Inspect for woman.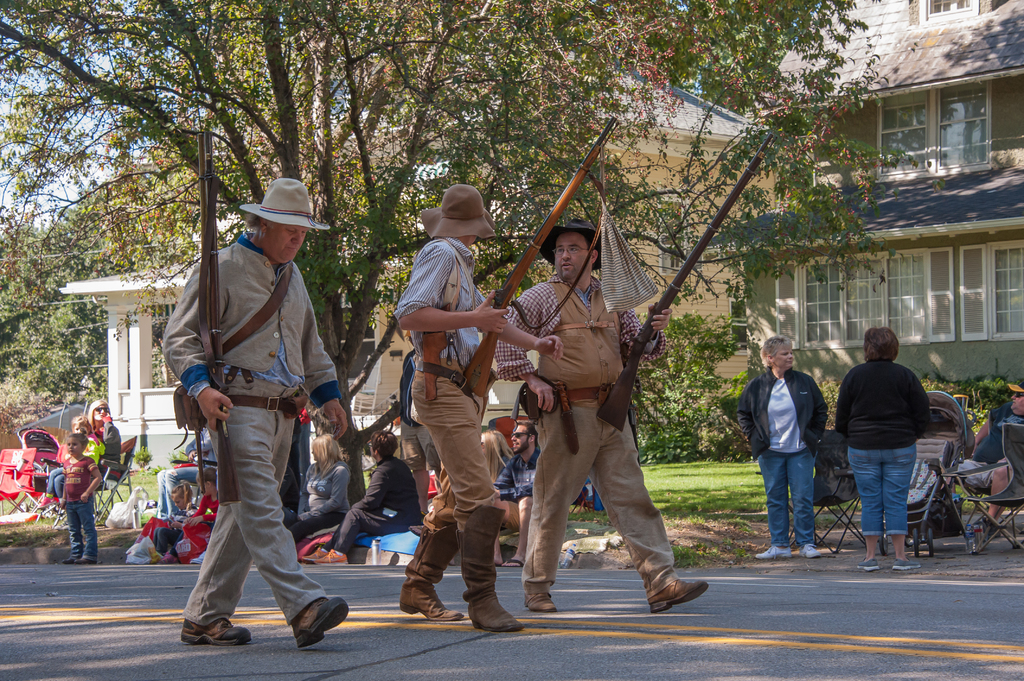
Inspection: [left=50, top=403, right=120, bottom=499].
